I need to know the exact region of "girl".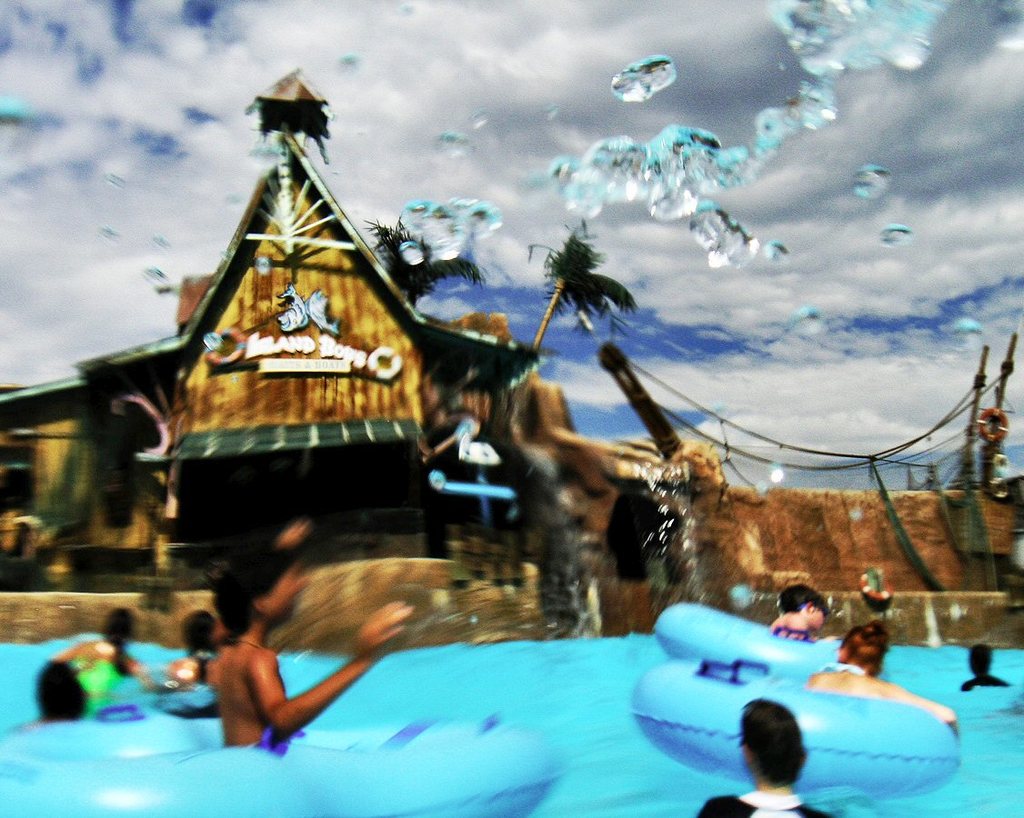
Region: x1=35, y1=604, x2=155, y2=723.
